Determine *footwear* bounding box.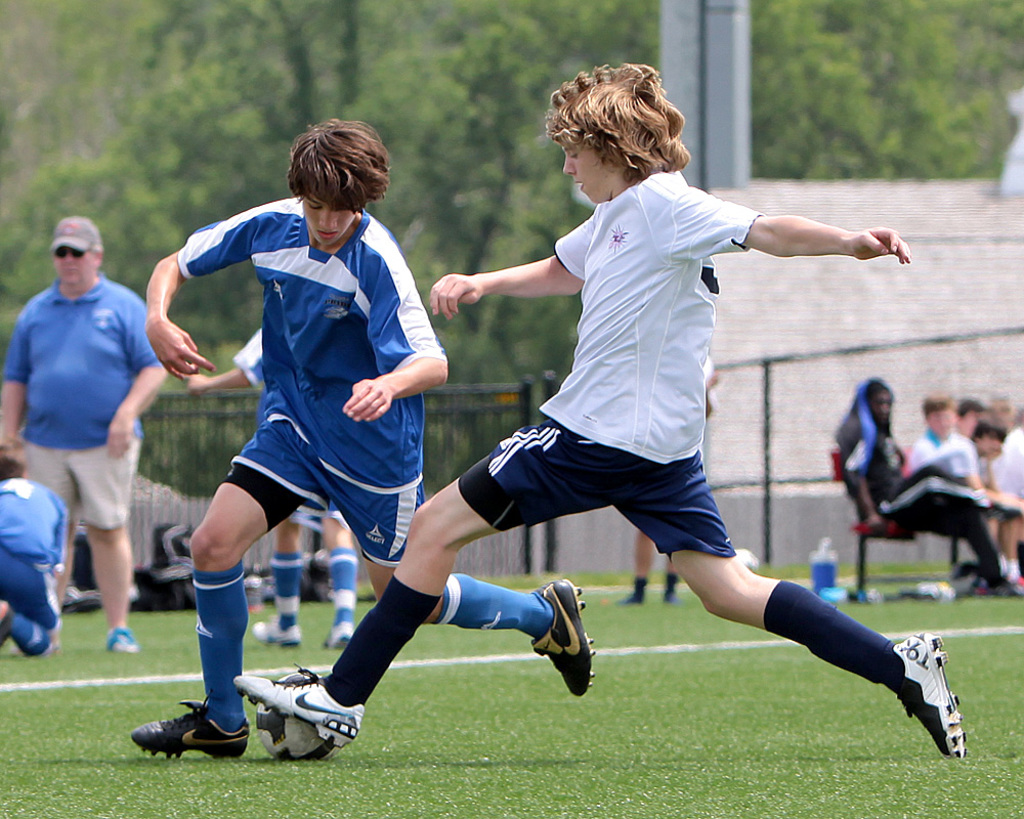
Determined: bbox=[893, 631, 973, 759].
